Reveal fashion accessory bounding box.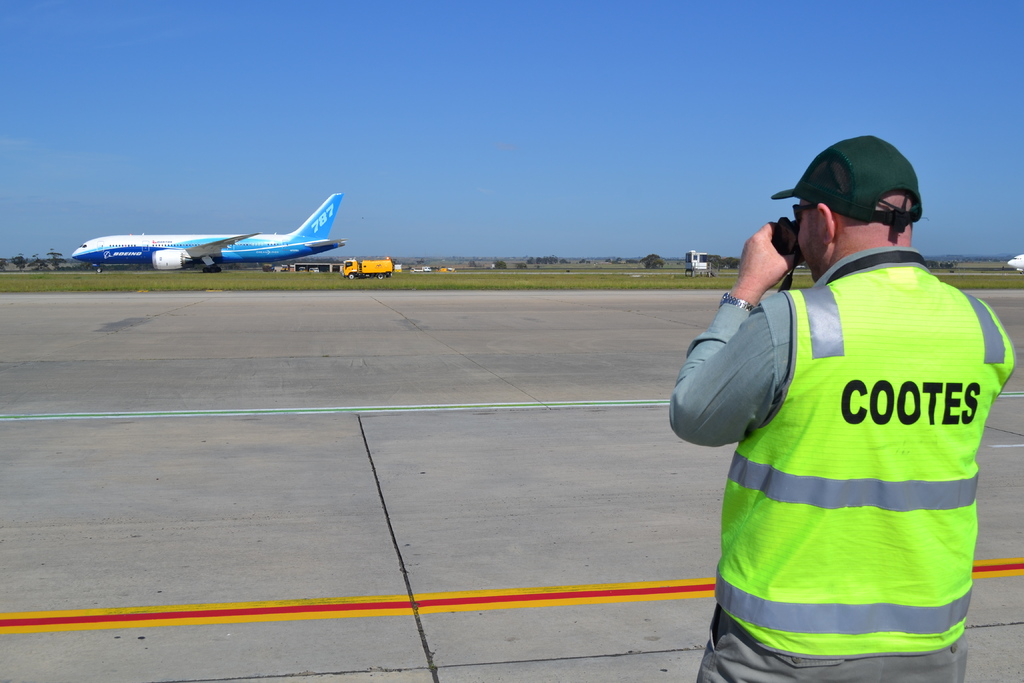
Revealed: 790,204,812,222.
